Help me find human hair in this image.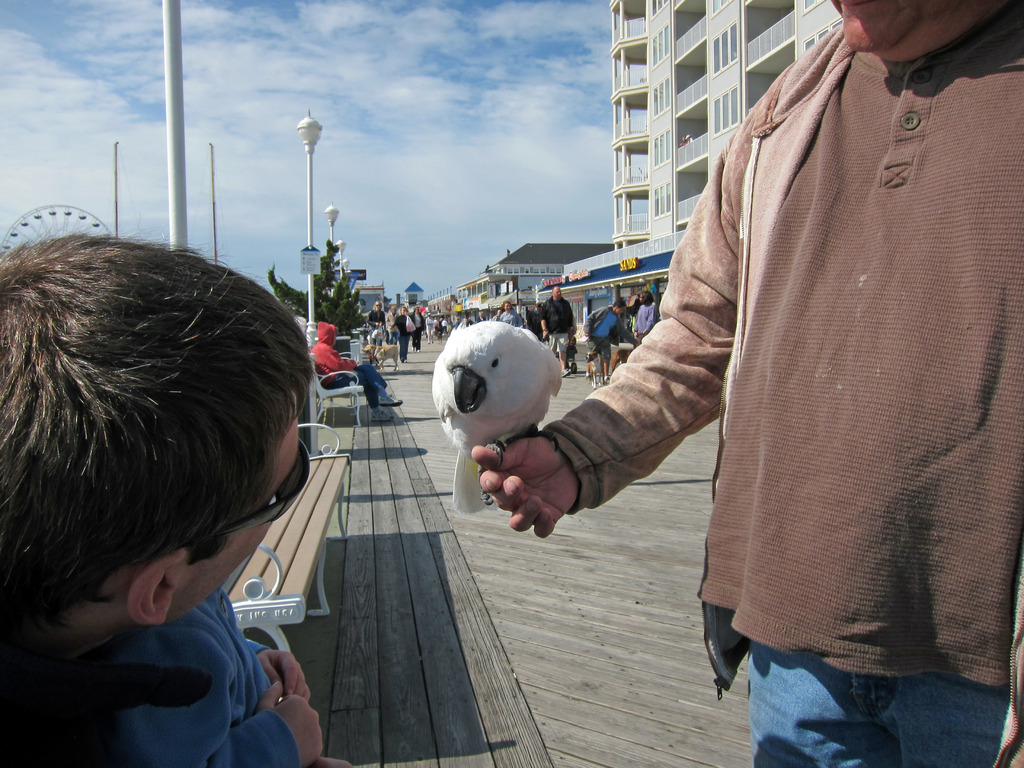
Found it: pyautogui.locateOnScreen(401, 306, 408, 314).
